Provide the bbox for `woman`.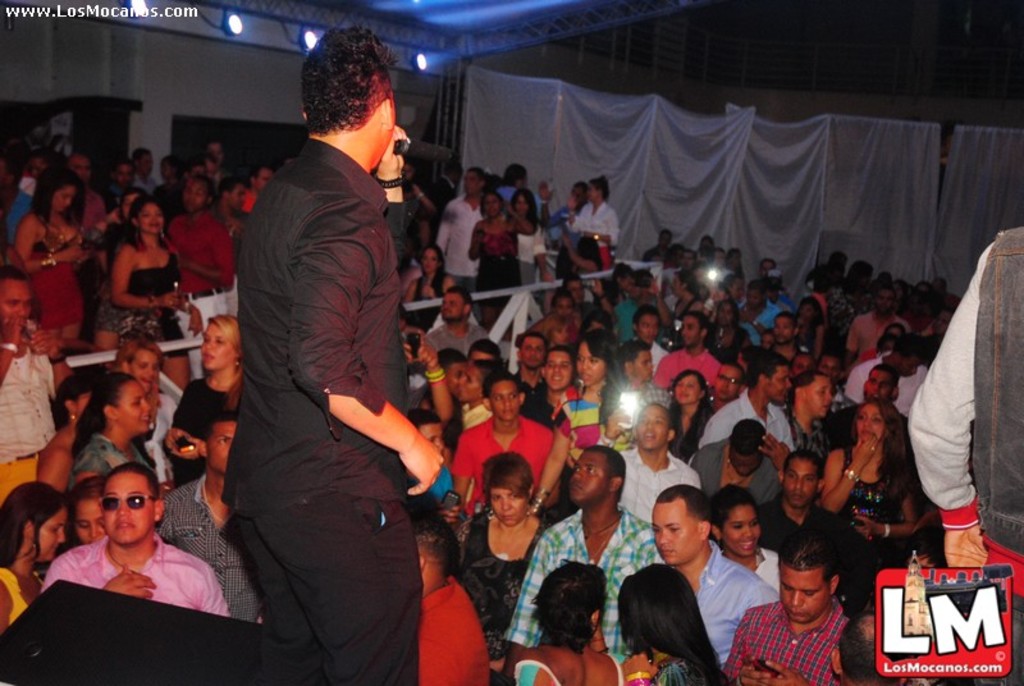
(466,184,538,325).
